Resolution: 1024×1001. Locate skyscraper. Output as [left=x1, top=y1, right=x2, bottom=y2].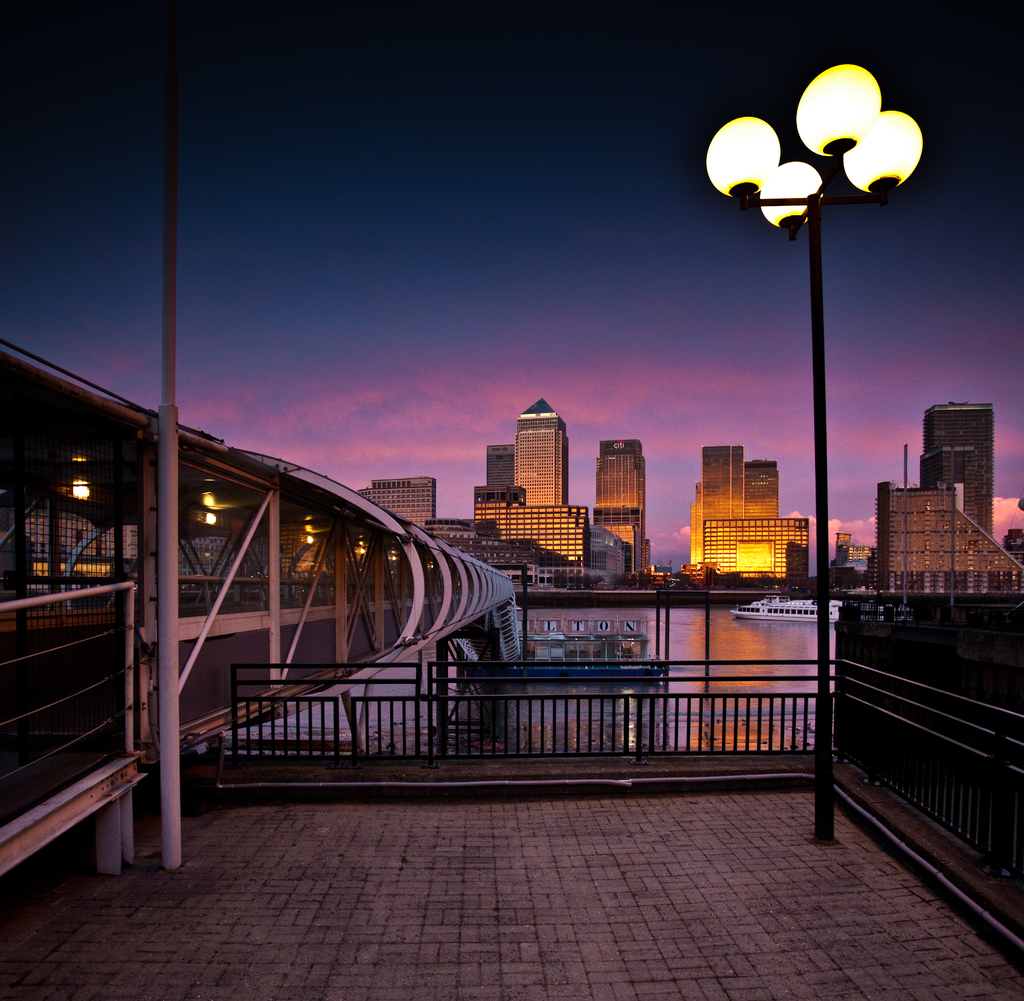
[left=919, top=403, right=1000, bottom=538].
